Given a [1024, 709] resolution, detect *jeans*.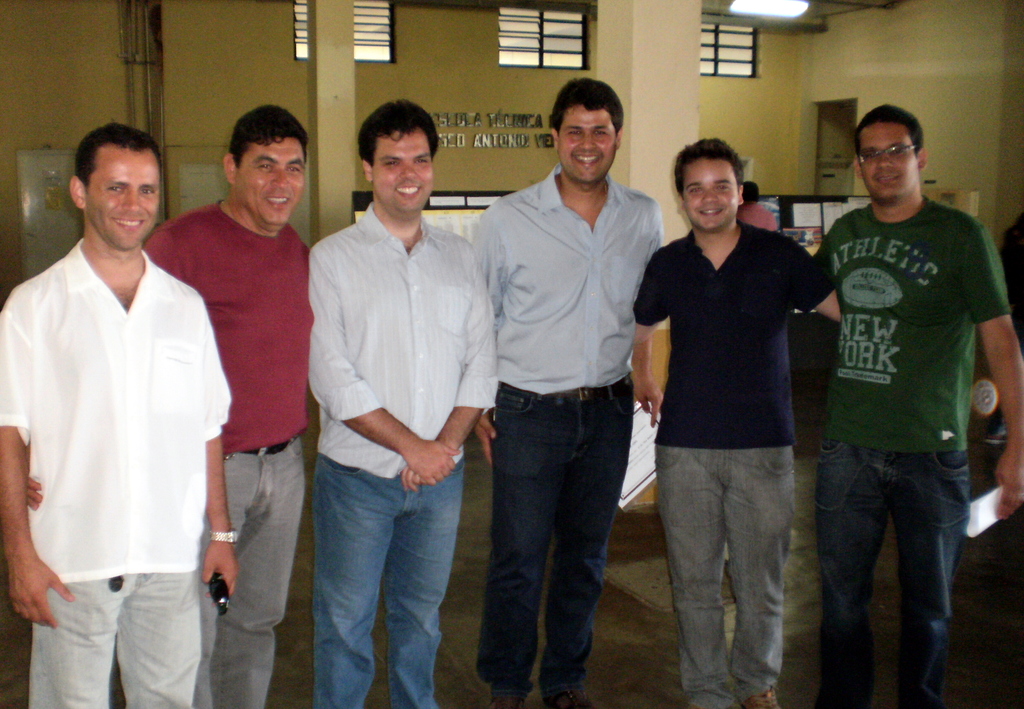
BBox(29, 571, 203, 708).
